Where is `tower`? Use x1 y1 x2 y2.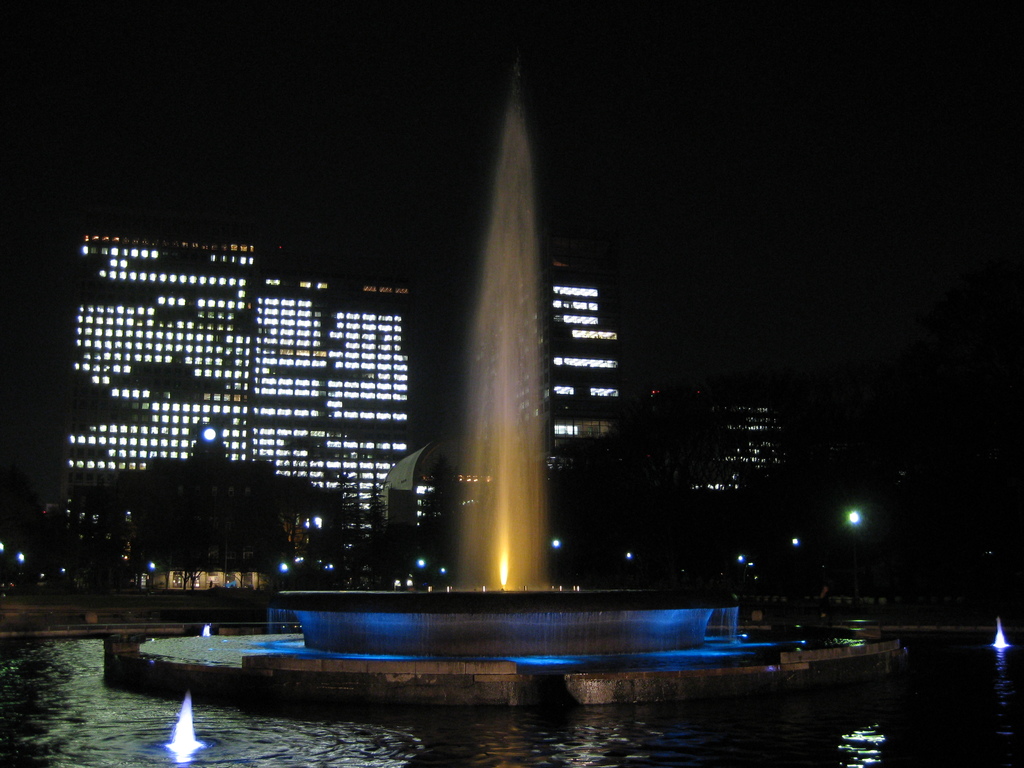
252 252 418 591.
